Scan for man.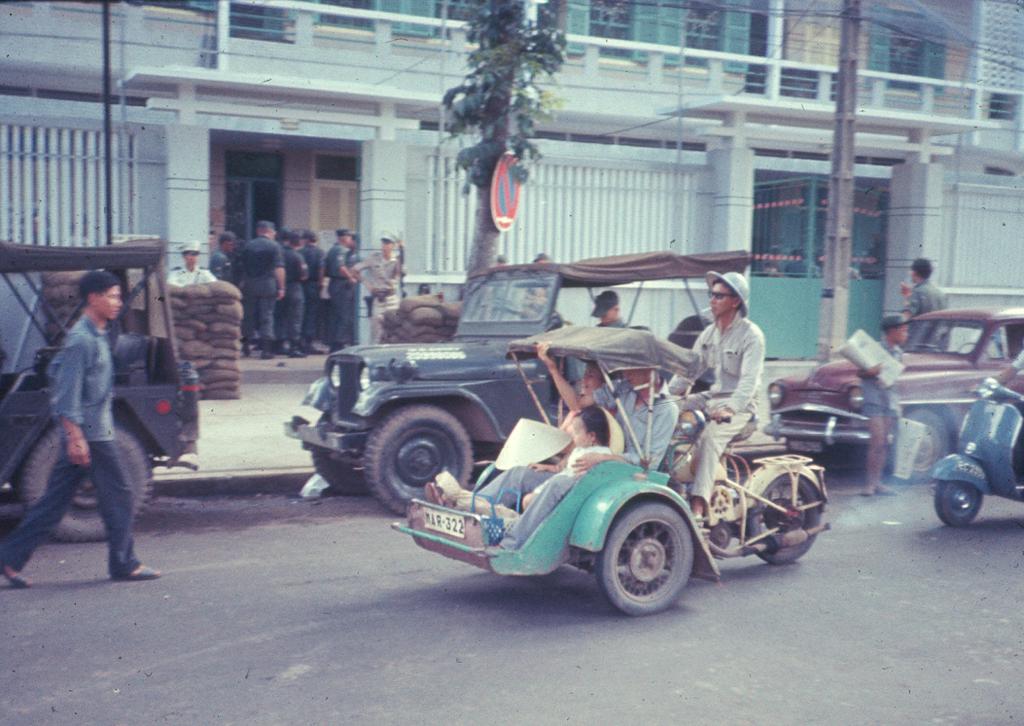
Scan result: pyautogui.locateOnScreen(433, 341, 681, 546).
